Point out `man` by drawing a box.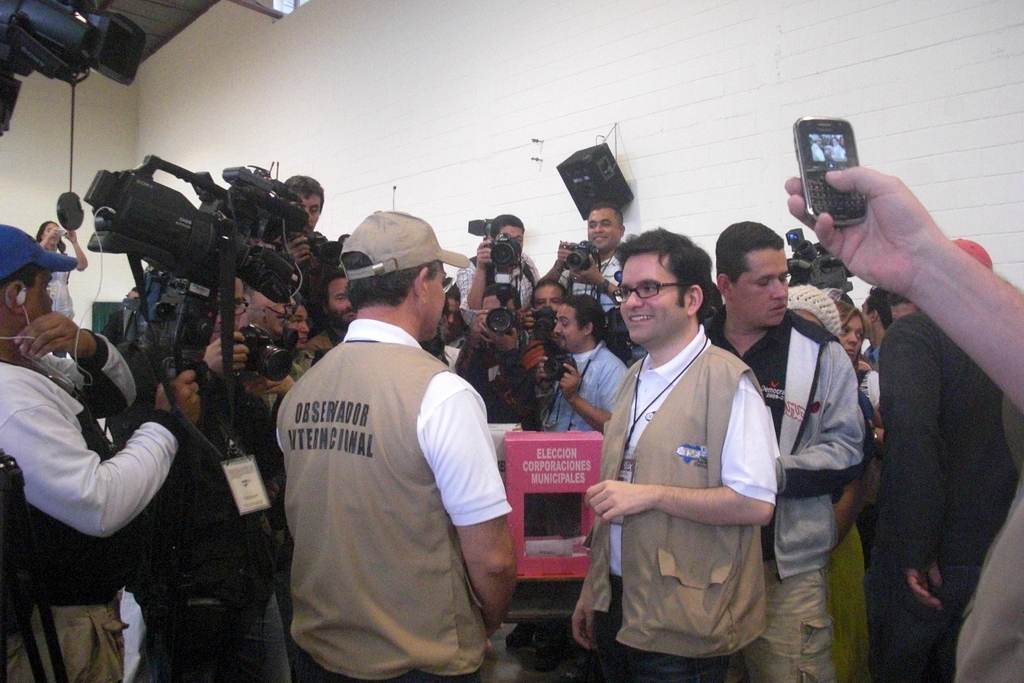
rect(0, 226, 195, 682).
